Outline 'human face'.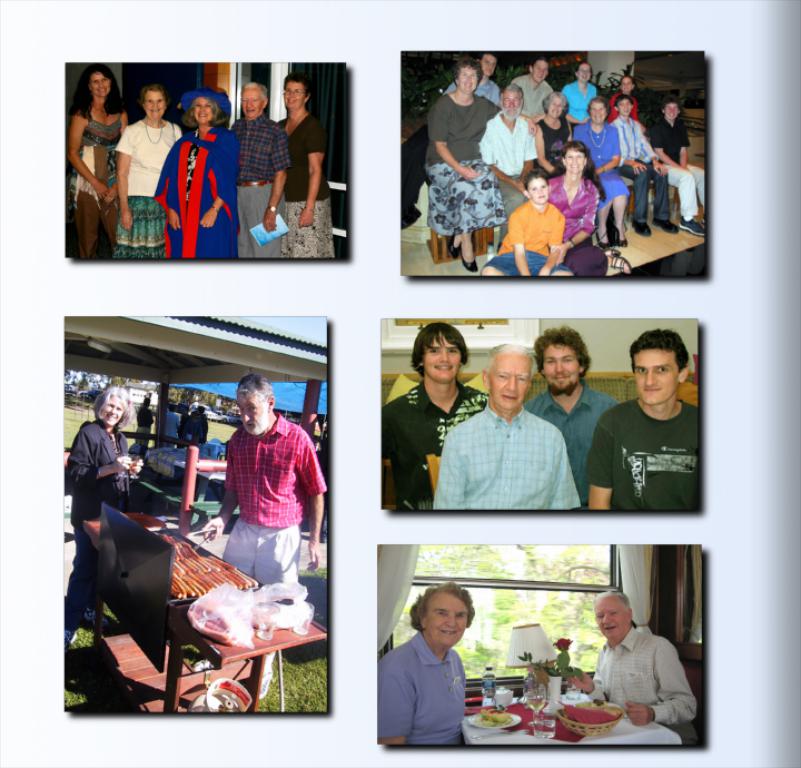
Outline: [x1=191, y1=97, x2=211, y2=125].
